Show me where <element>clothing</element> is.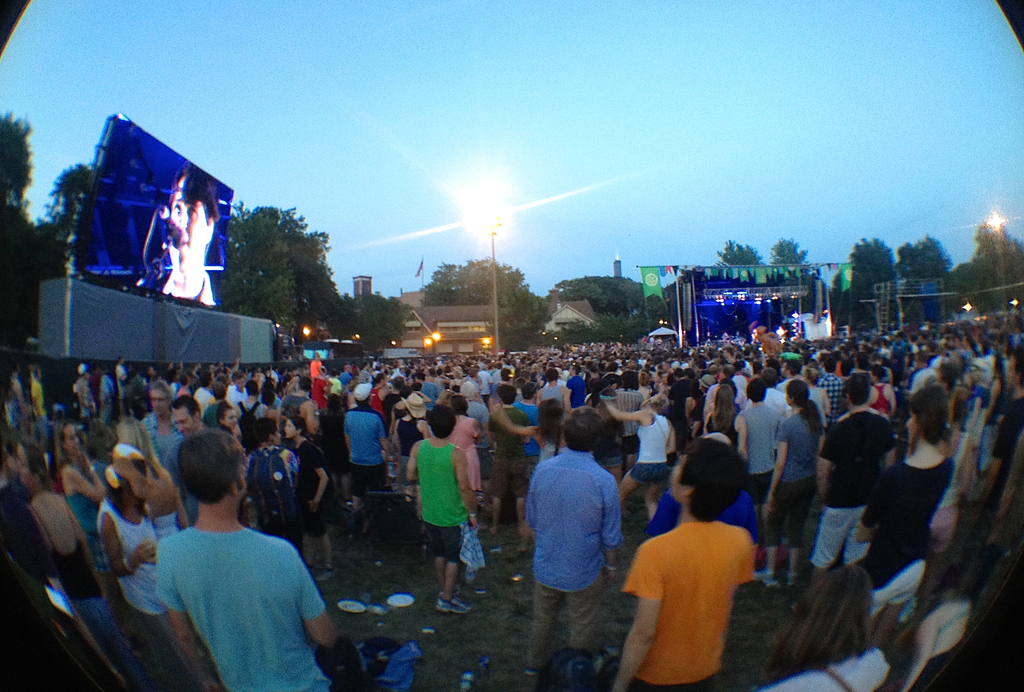
<element>clothing</element> is at x1=460, y1=387, x2=480, y2=406.
